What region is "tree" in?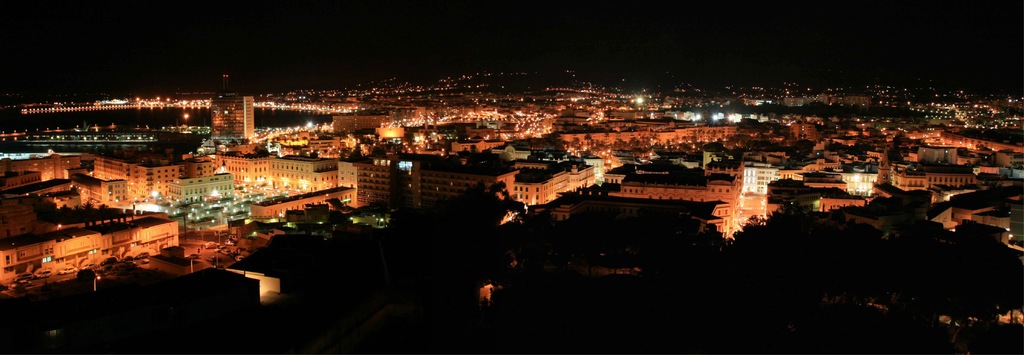
box(579, 134, 594, 141).
